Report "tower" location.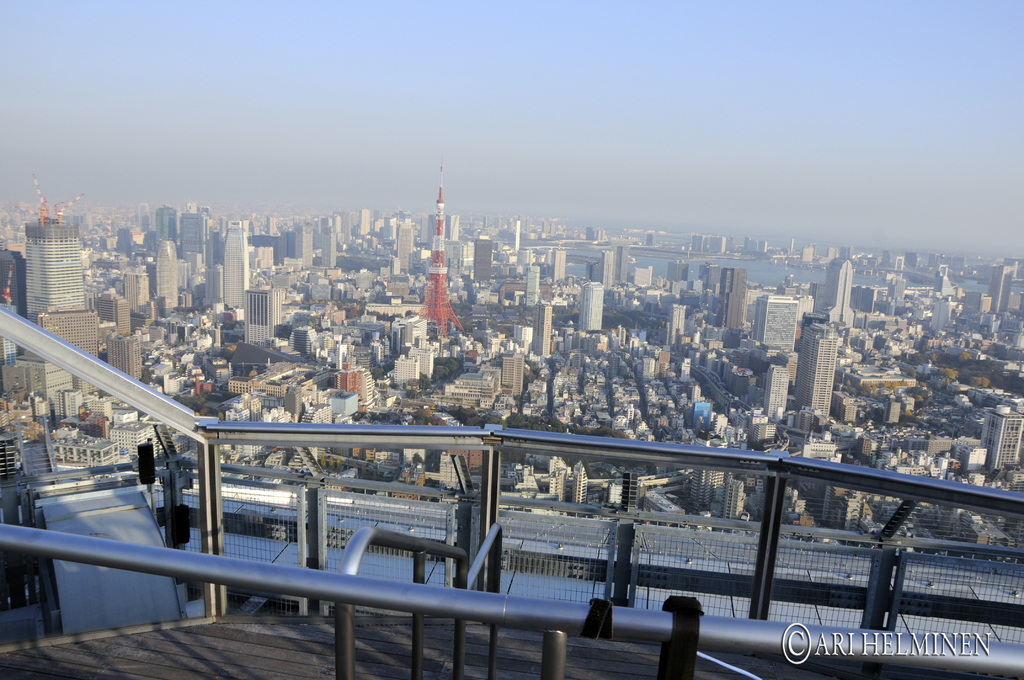
Report: crop(0, 359, 34, 407).
